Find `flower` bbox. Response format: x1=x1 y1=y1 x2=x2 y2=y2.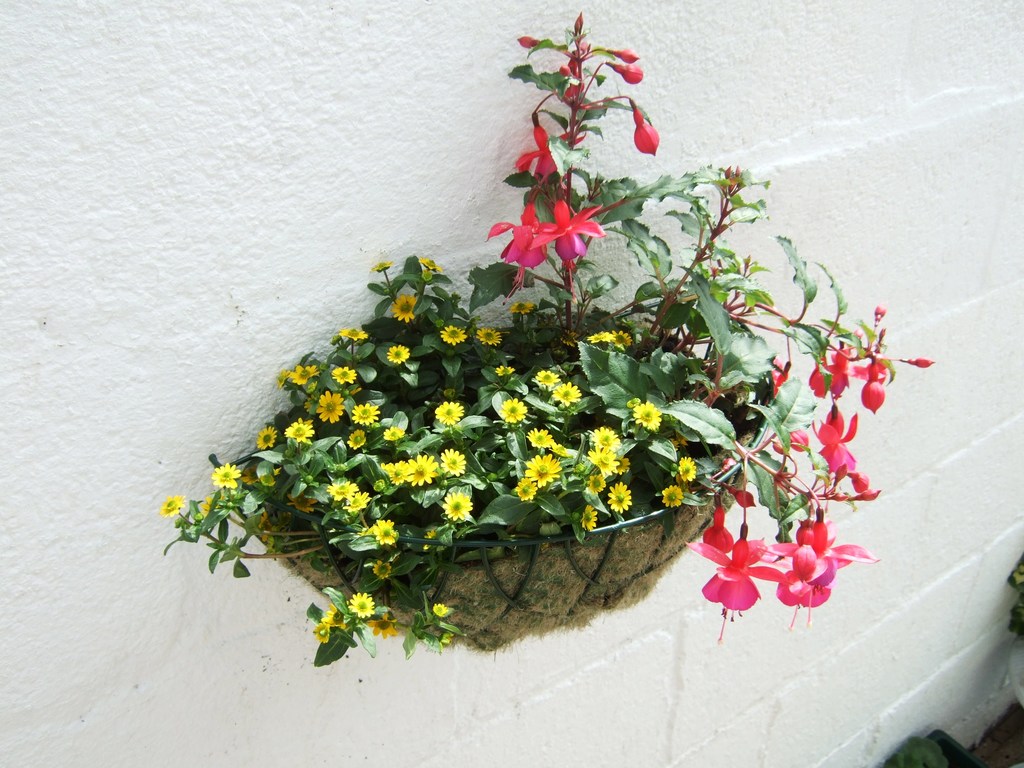
x1=588 y1=472 x2=607 y2=495.
